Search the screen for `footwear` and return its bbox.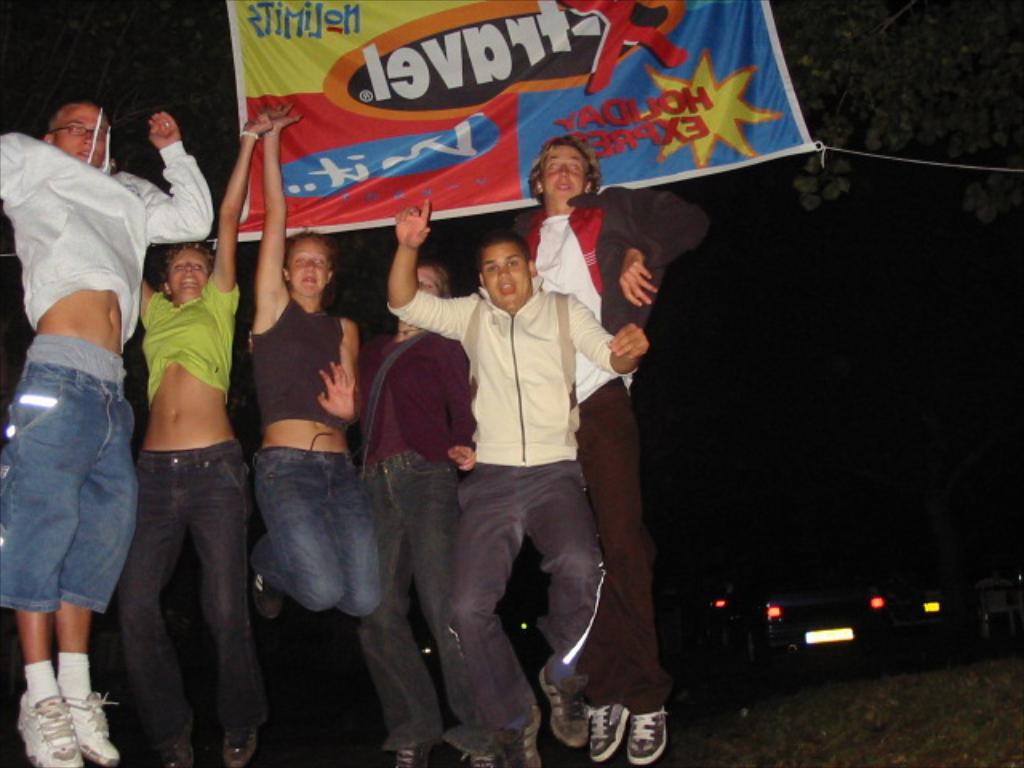
Found: region(462, 747, 502, 766).
